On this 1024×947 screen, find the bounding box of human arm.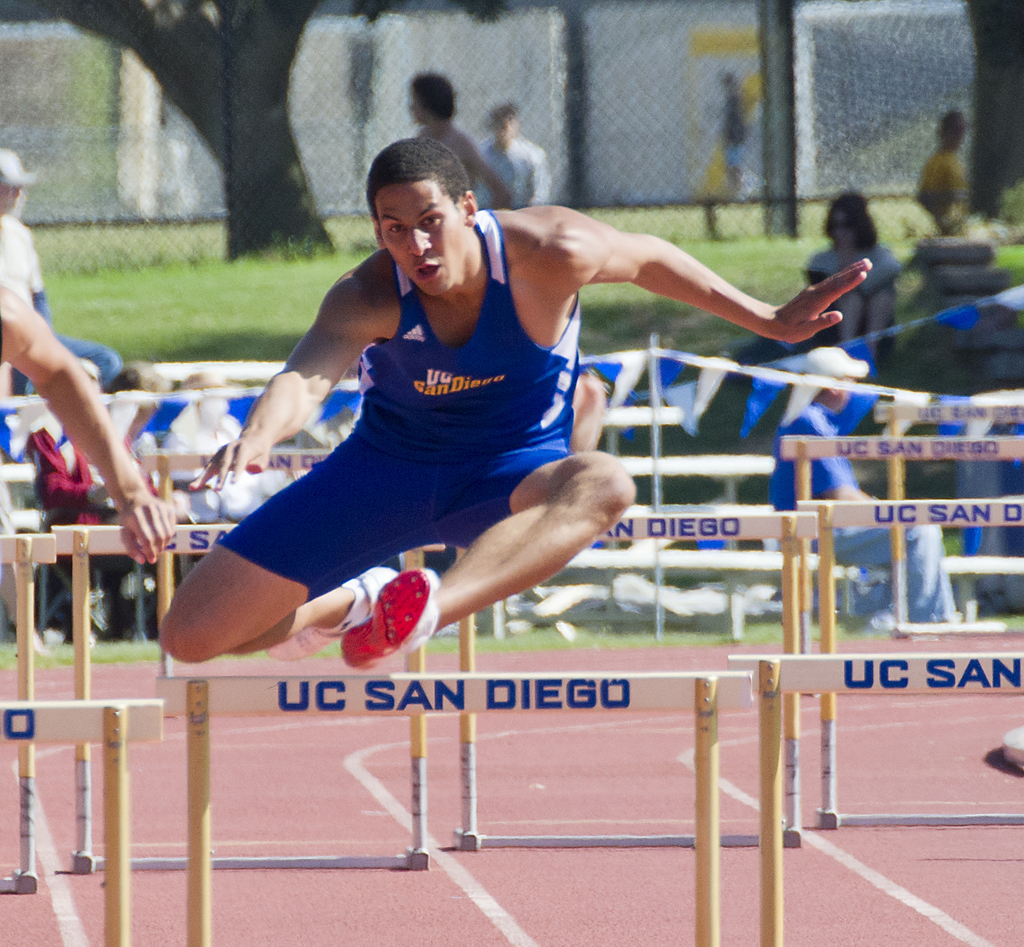
Bounding box: crop(467, 143, 517, 213).
